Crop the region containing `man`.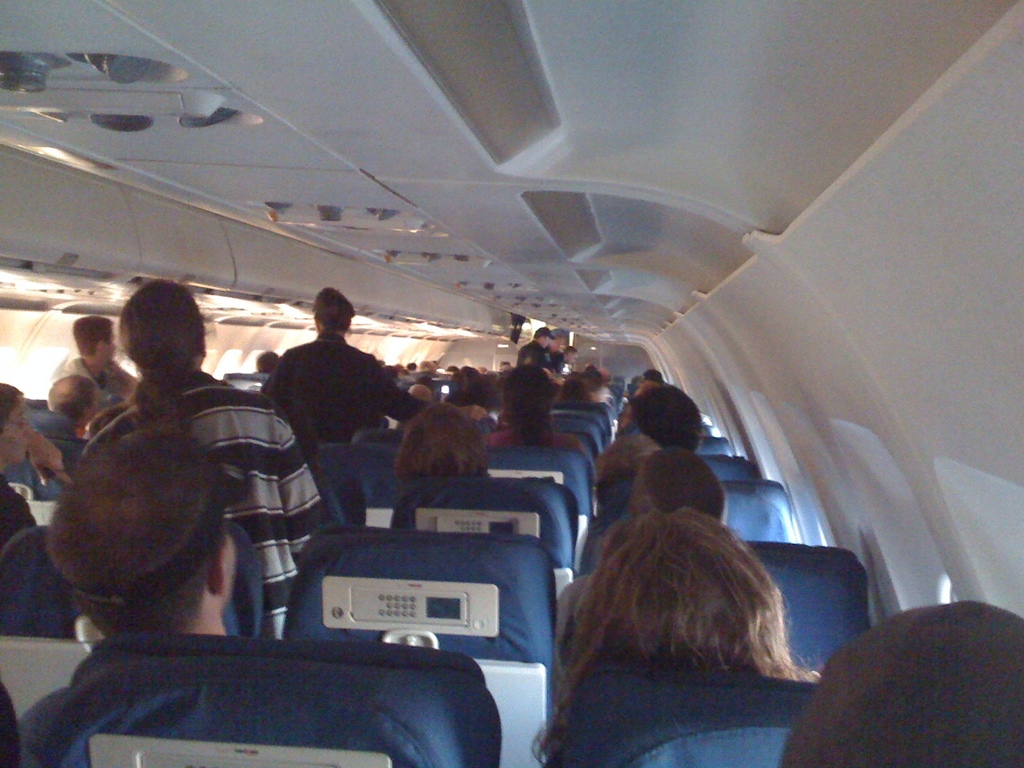
Crop region: 515 325 553 369.
